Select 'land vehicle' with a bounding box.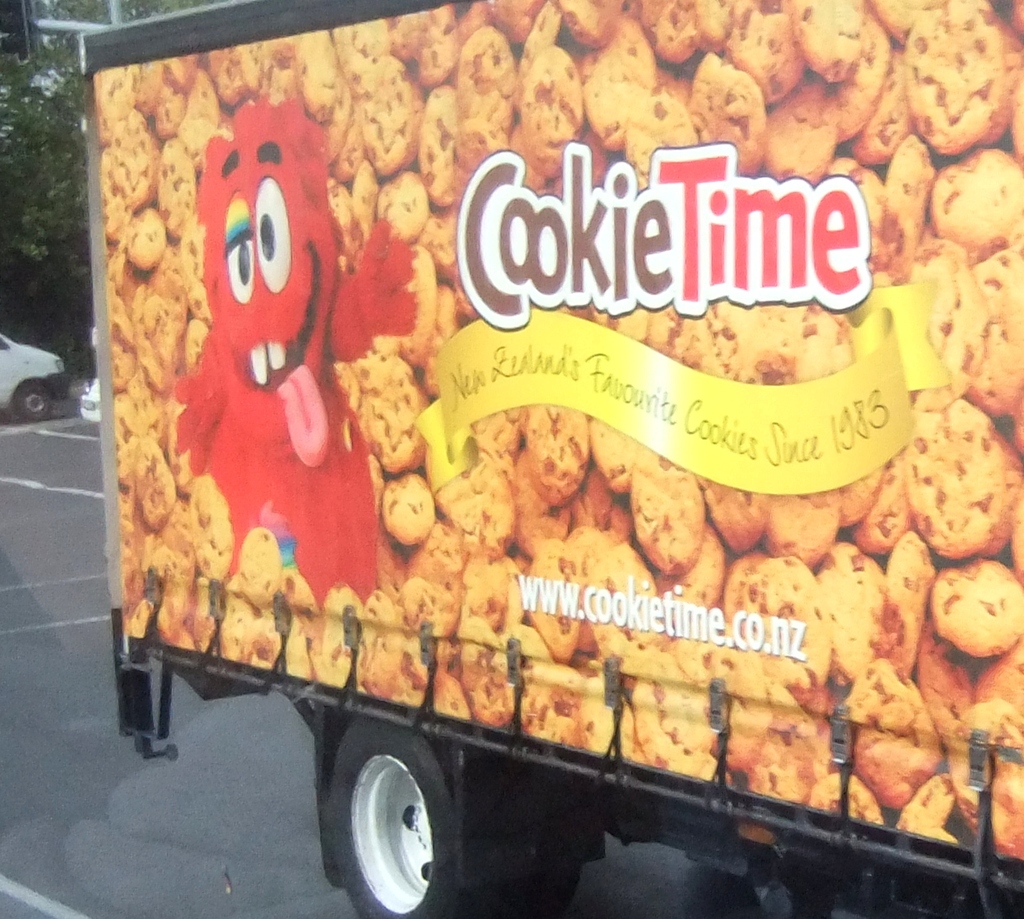
bbox(83, 376, 99, 424).
